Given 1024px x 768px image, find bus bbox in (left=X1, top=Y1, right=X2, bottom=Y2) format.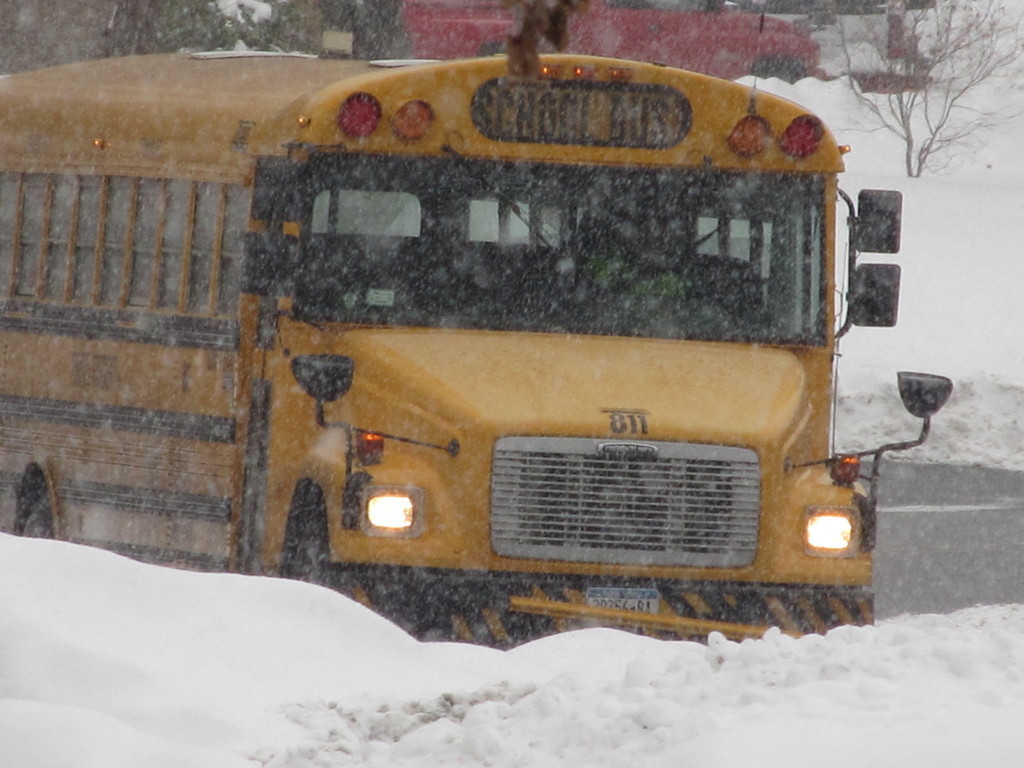
(left=0, top=49, right=956, bottom=646).
